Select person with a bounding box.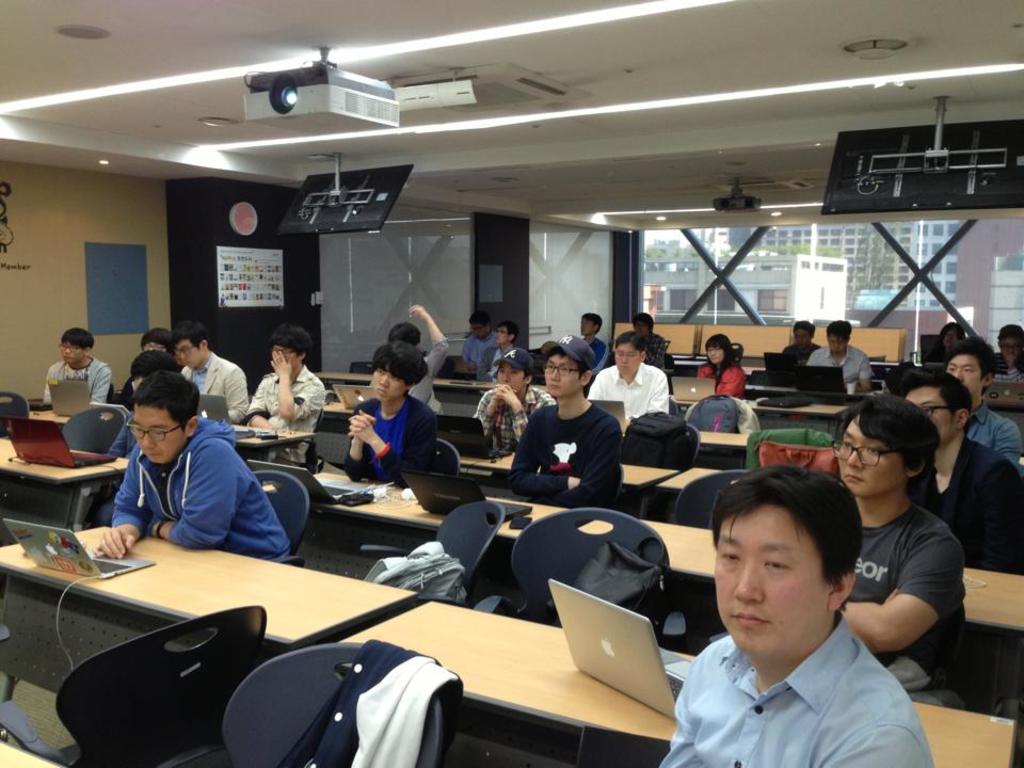
bbox(460, 308, 498, 380).
